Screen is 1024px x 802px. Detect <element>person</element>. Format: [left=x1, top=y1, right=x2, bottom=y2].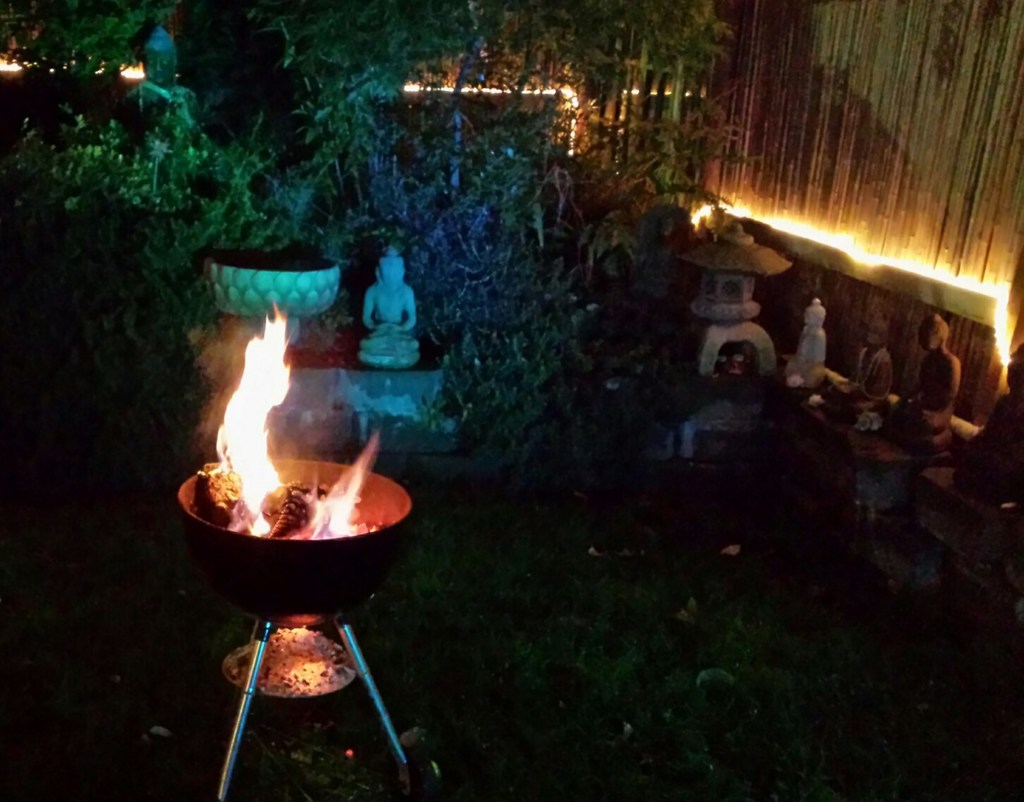
[left=878, top=309, right=962, bottom=454].
